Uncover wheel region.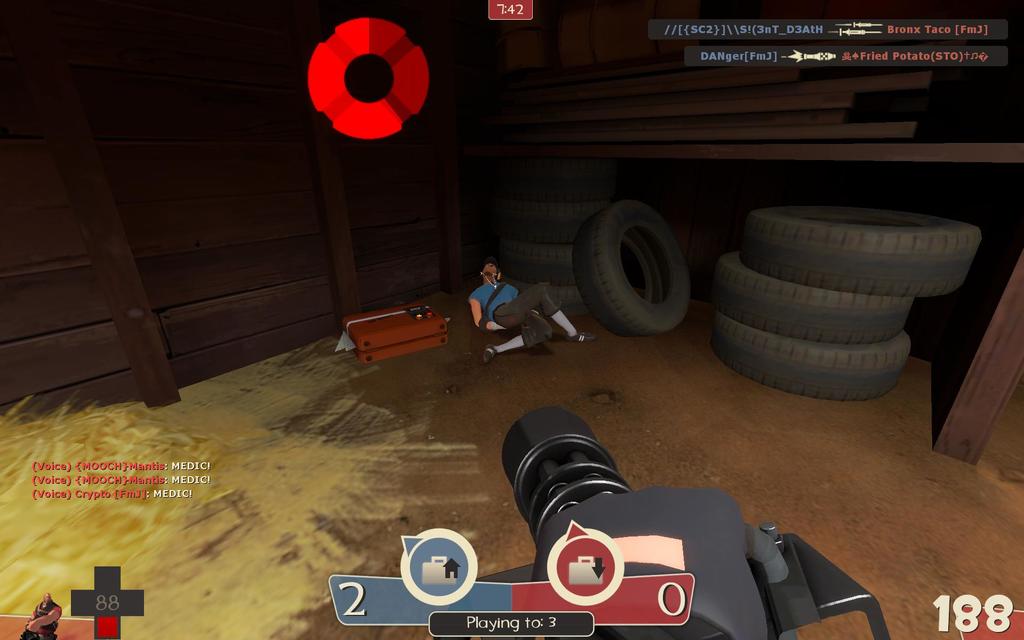
Uncovered: 740:199:984:296.
